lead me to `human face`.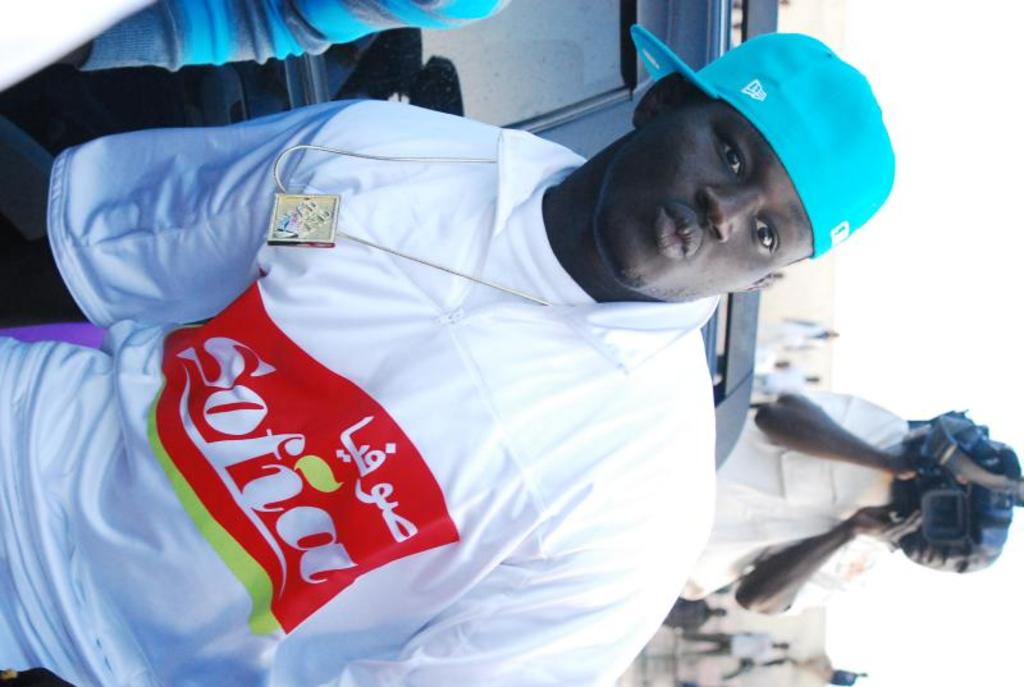
Lead to [589, 84, 845, 304].
